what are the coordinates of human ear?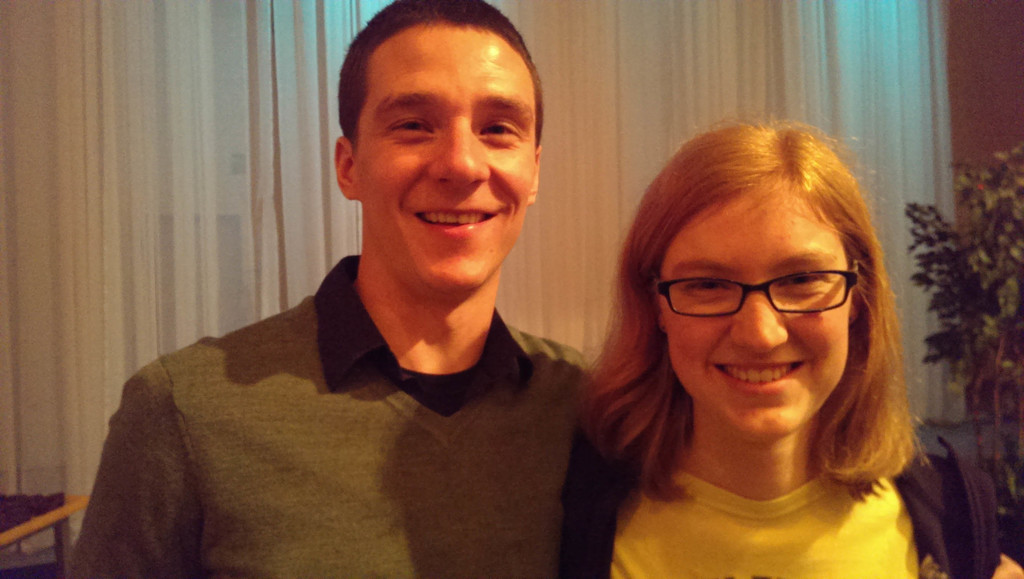
x1=848, y1=271, x2=869, y2=323.
